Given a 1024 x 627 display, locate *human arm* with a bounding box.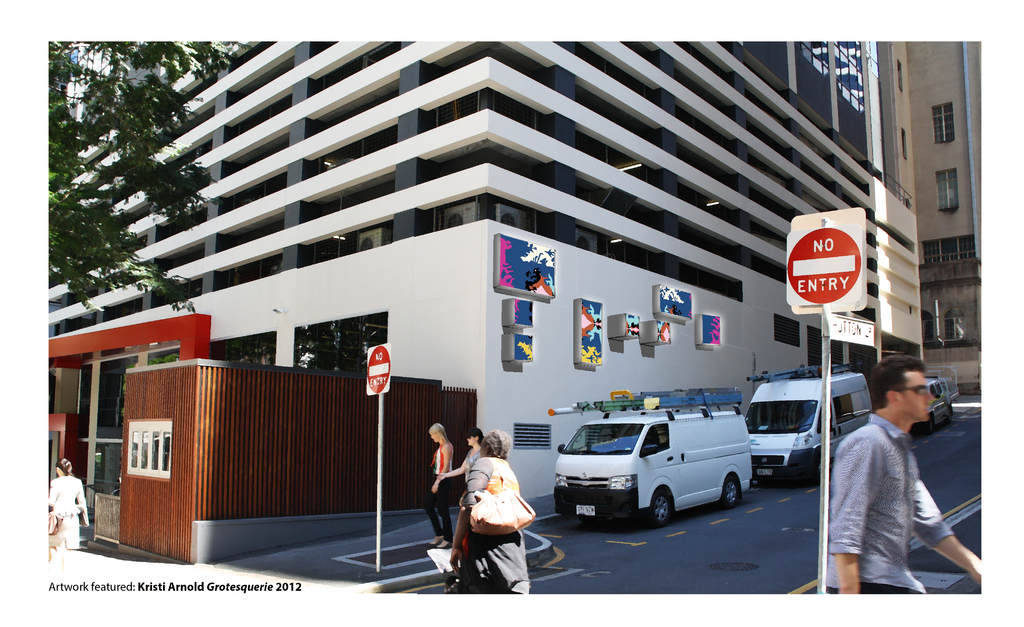
Located: x1=436 y1=457 x2=476 y2=478.
